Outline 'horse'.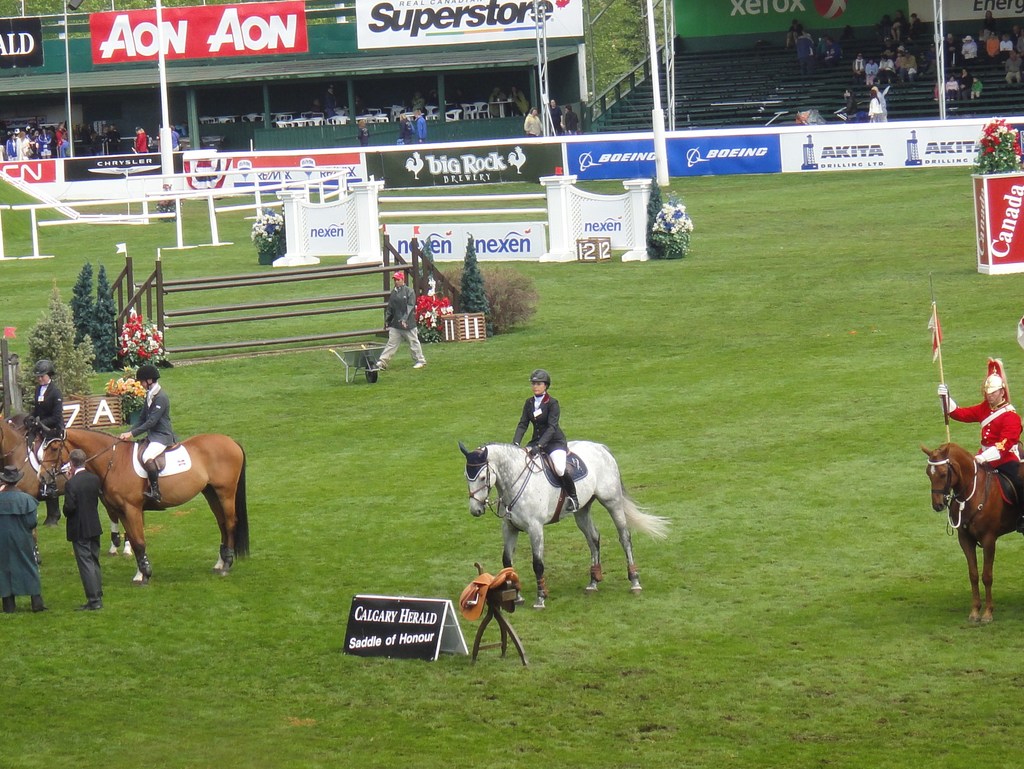
Outline: (923, 440, 1023, 624).
